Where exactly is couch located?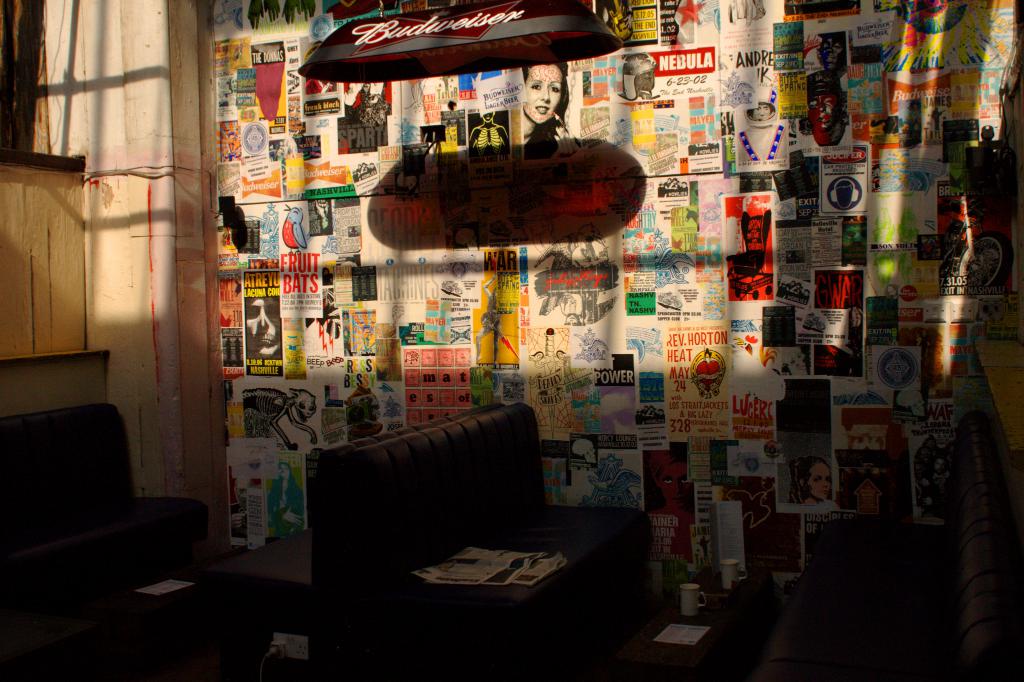
Its bounding box is 0/399/267/681.
